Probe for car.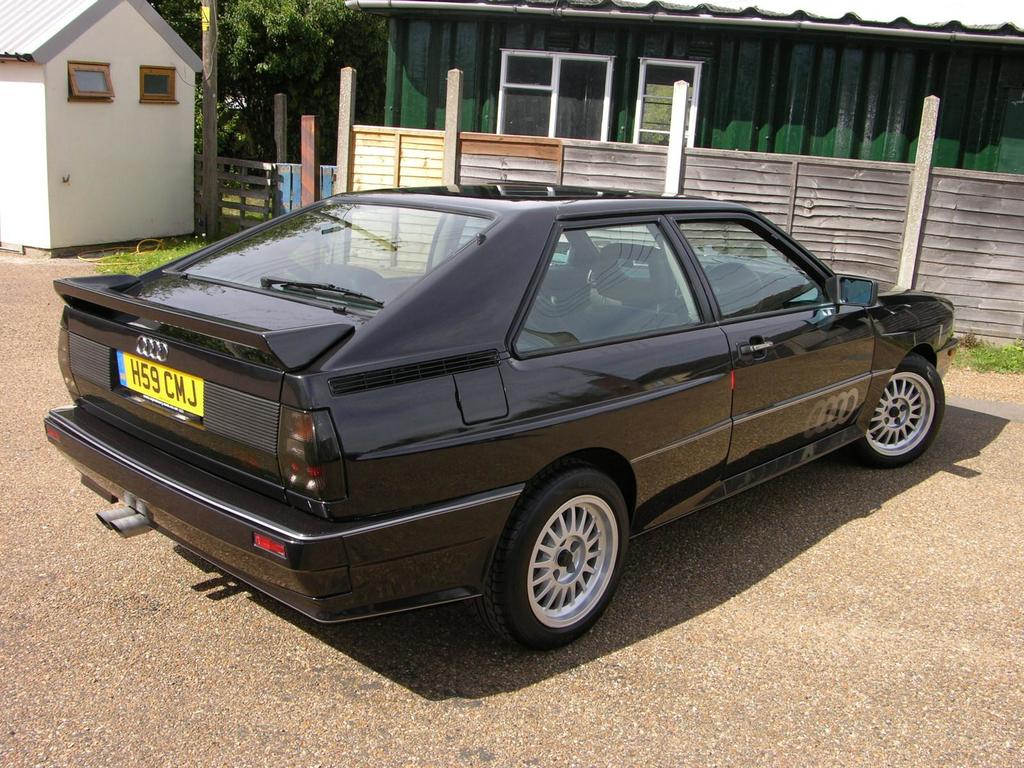
Probe result: Rect(40, 179, 959, 650).
